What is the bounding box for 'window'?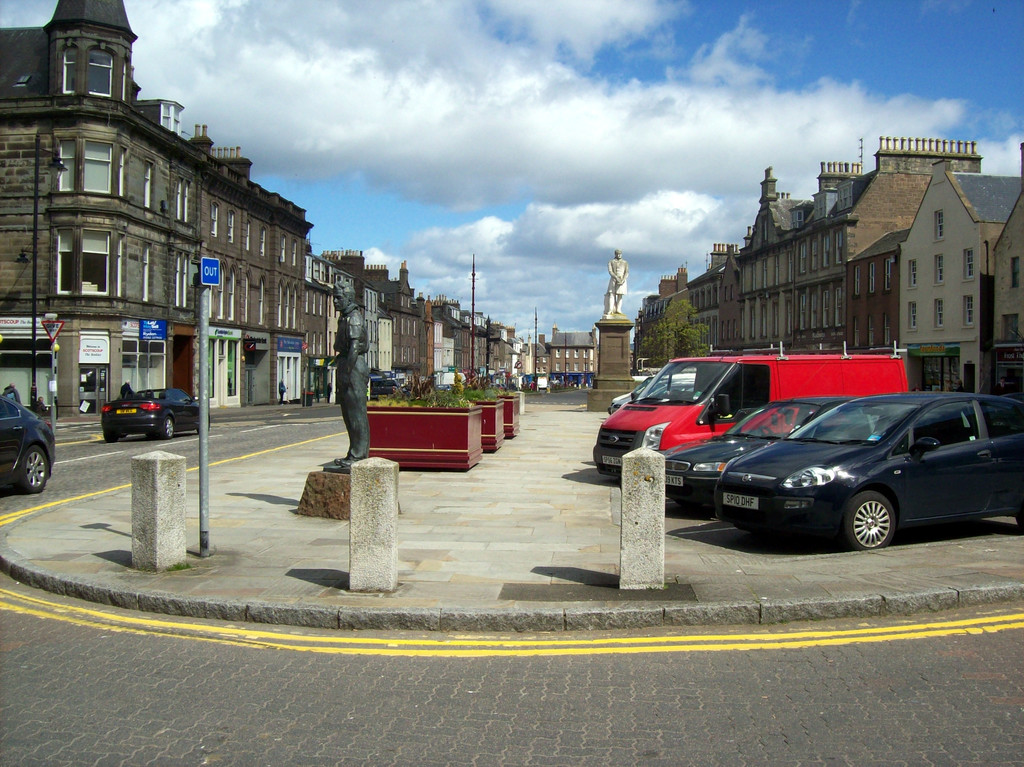
select_region(256, 218, 268, 270).
